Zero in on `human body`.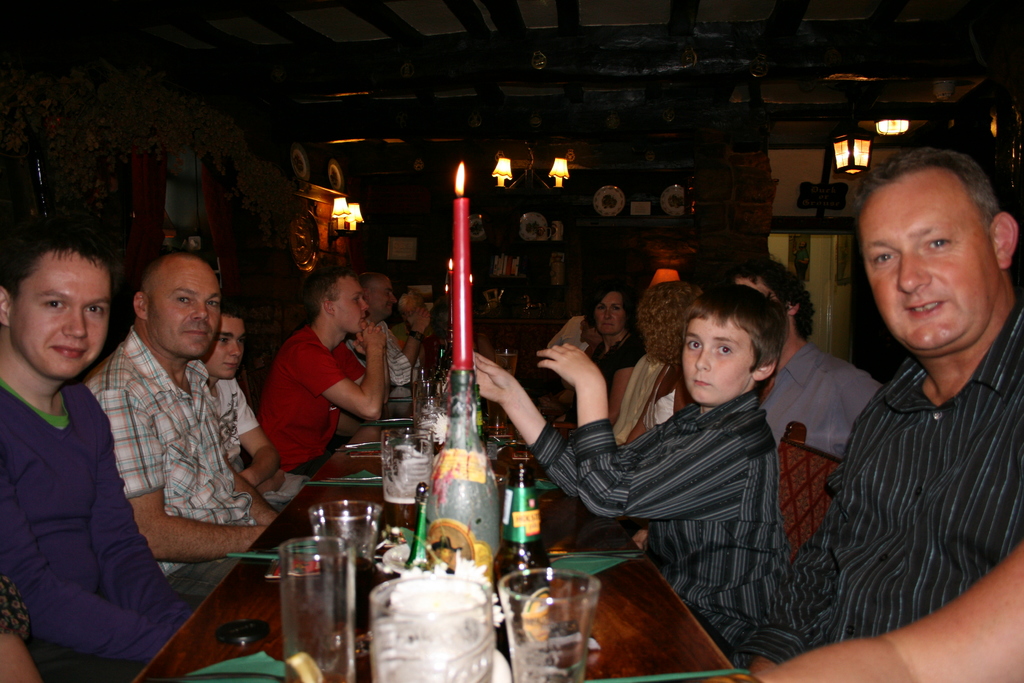
Zeroed in: 745, 149, 1021, 676.
